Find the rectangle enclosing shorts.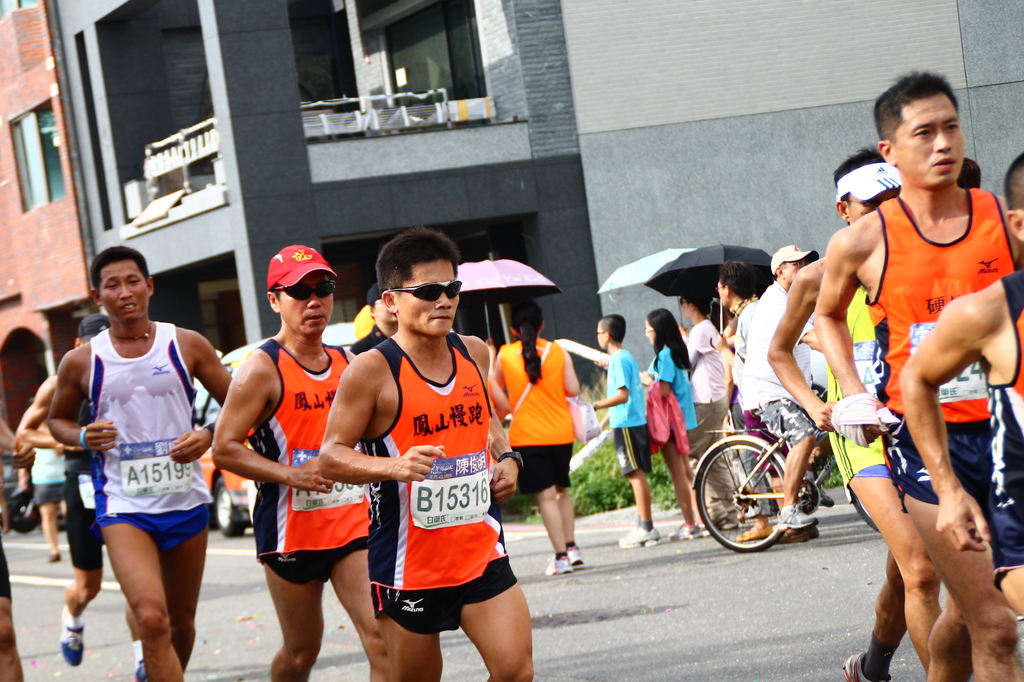
x1=509 y1=440 x2=572 y2=496.
